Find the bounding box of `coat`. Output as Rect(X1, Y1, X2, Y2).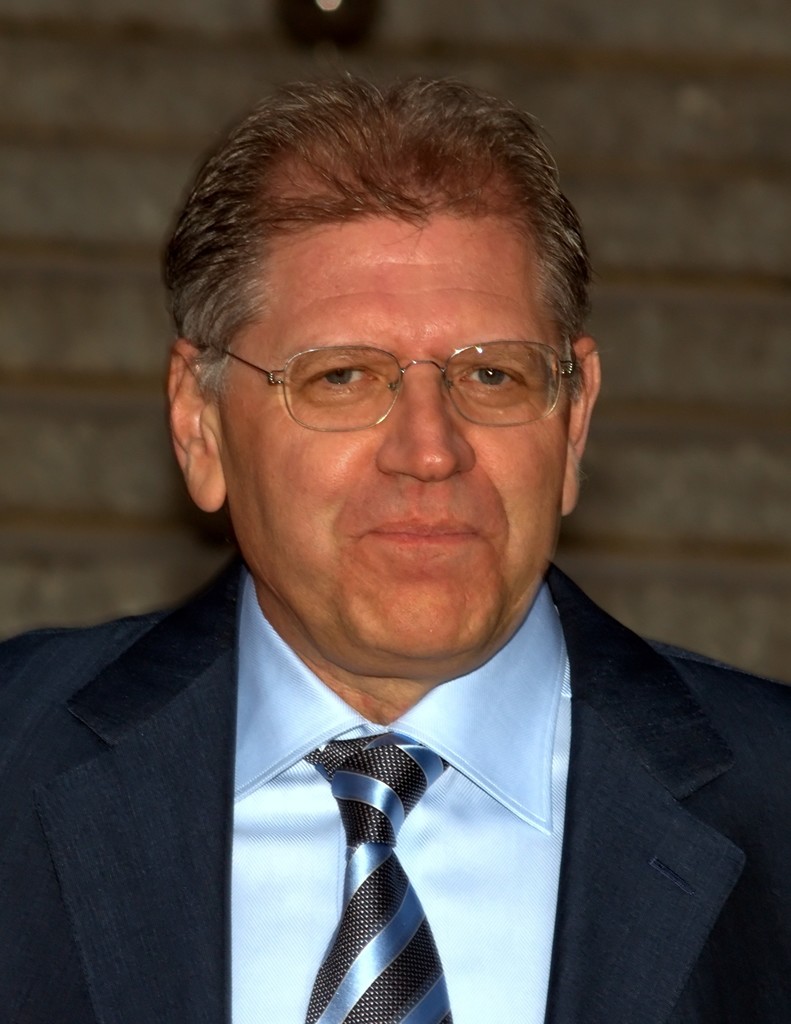
Rect(0, 548, 790, 1023).
